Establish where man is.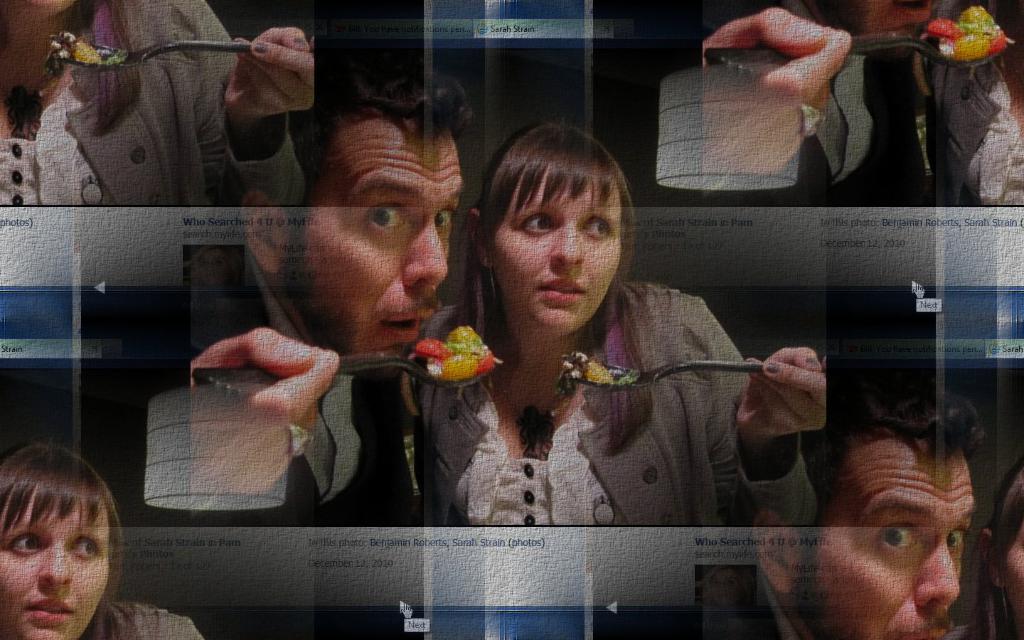
Established at 107 70 498 529.
